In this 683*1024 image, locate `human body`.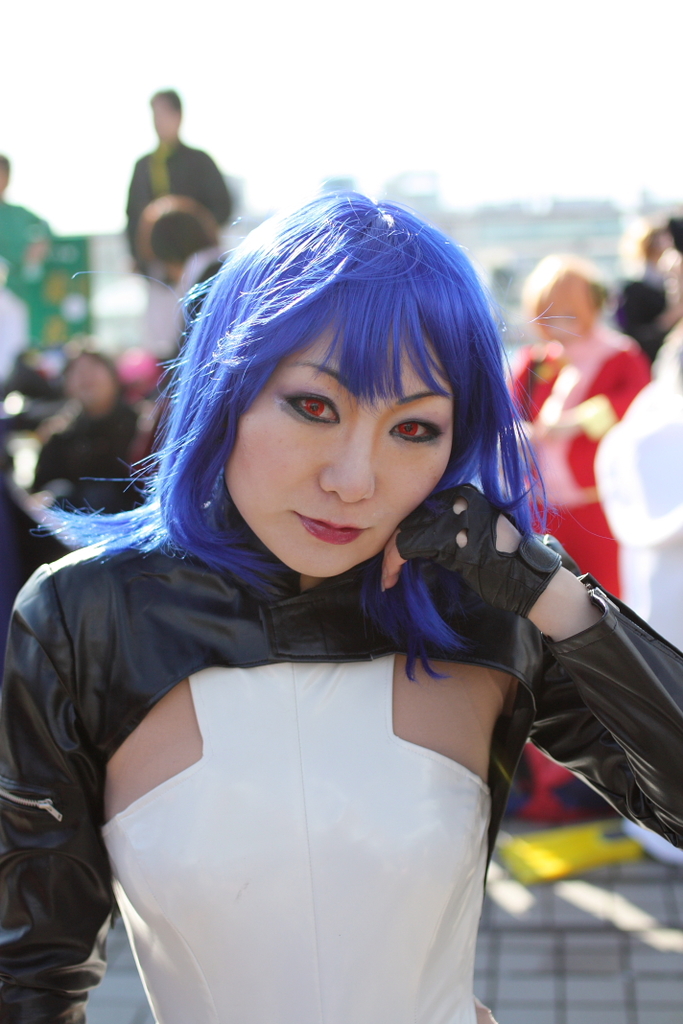
Bounding box: detection(26, 337, 164, 504).
